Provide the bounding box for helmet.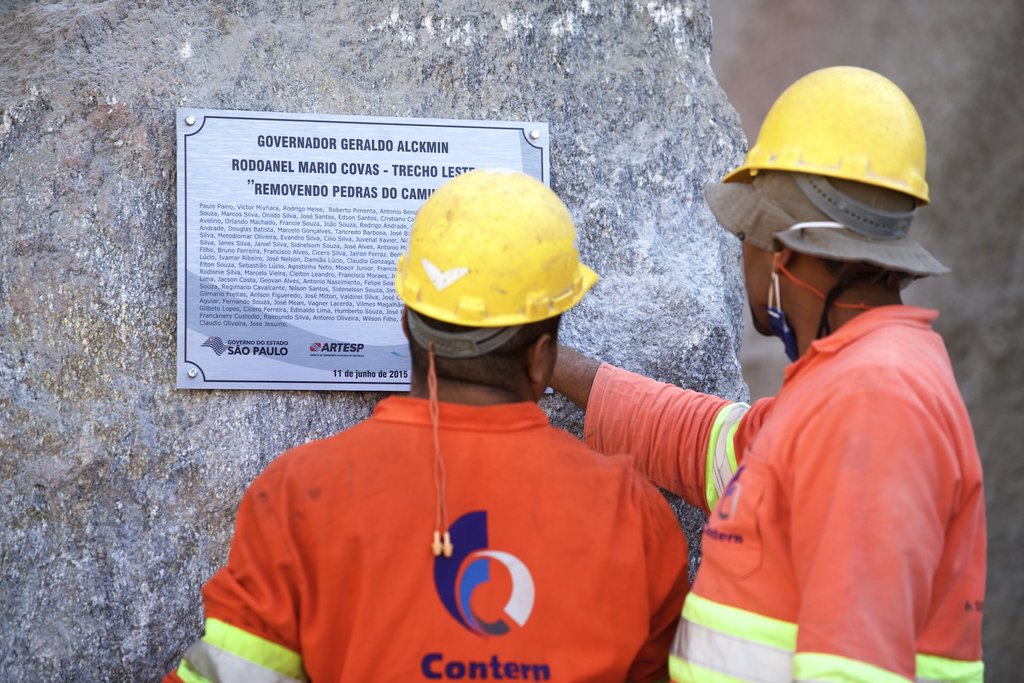
box=[715, 63, 934, 239].
